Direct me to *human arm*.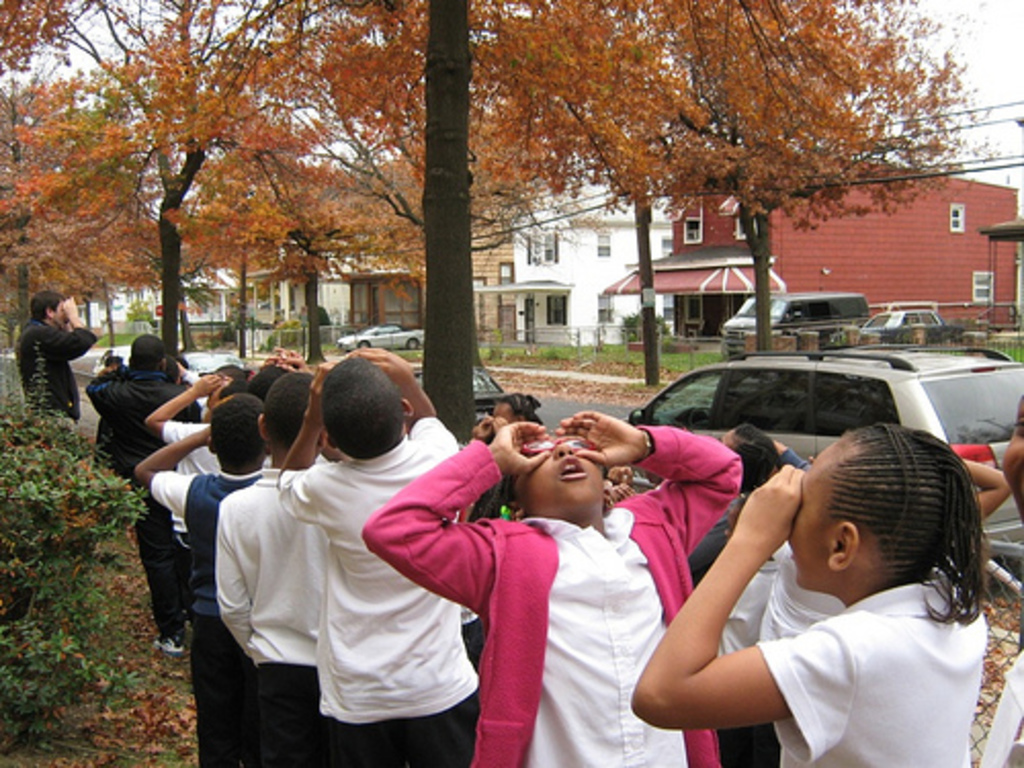
Direction: l=1006, t=432, r=1022, b=506.
